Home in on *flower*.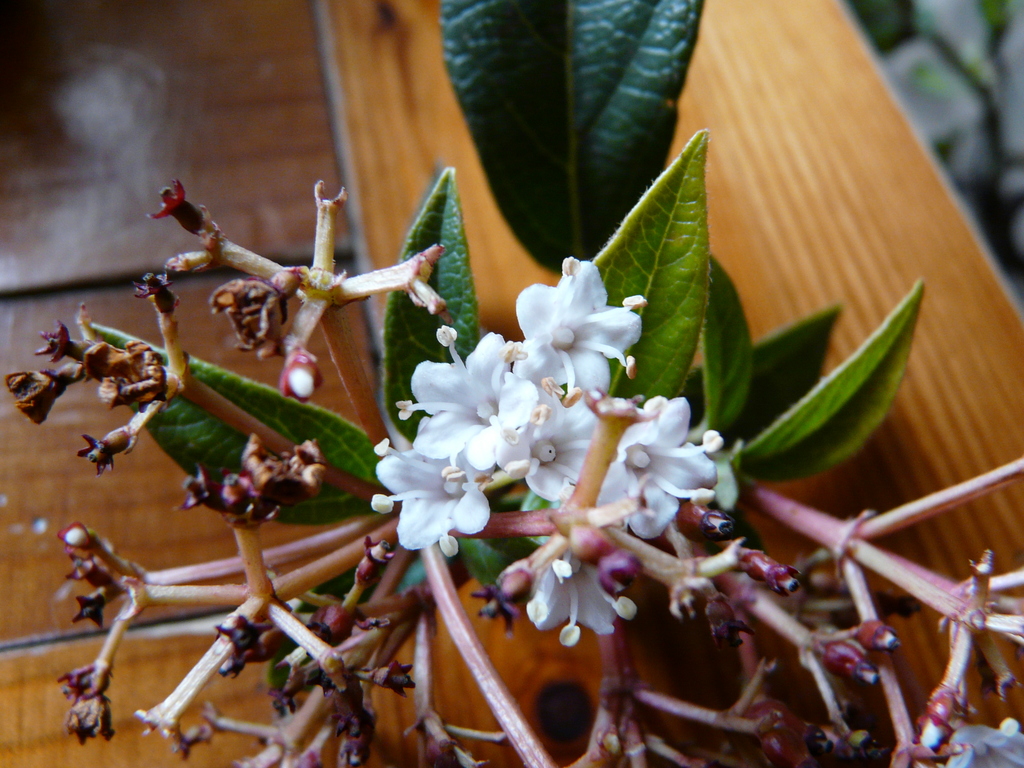
Homed in at box(410, 324, 538, 471).
